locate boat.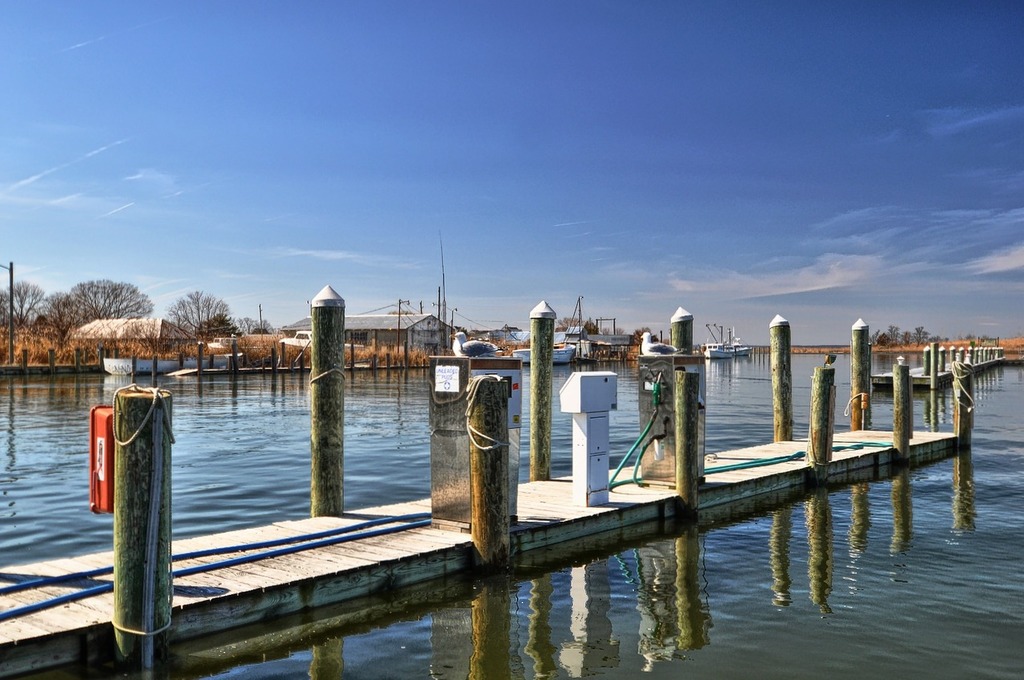
Bounding box: [103,351,246,376].
